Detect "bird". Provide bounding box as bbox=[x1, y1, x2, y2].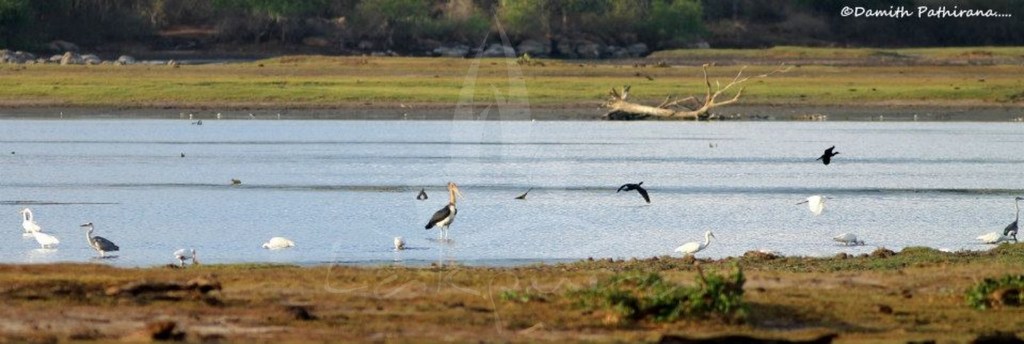
bbox=[815, 138, 841, 168].
